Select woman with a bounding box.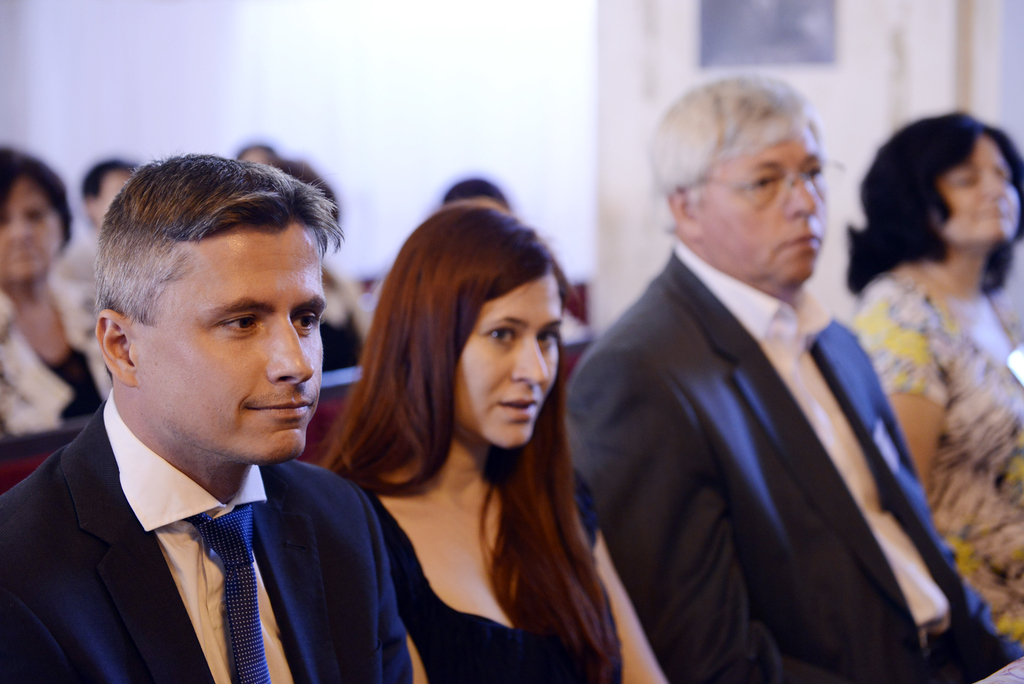
[left=0, top=140, right=115, bottom=440].
